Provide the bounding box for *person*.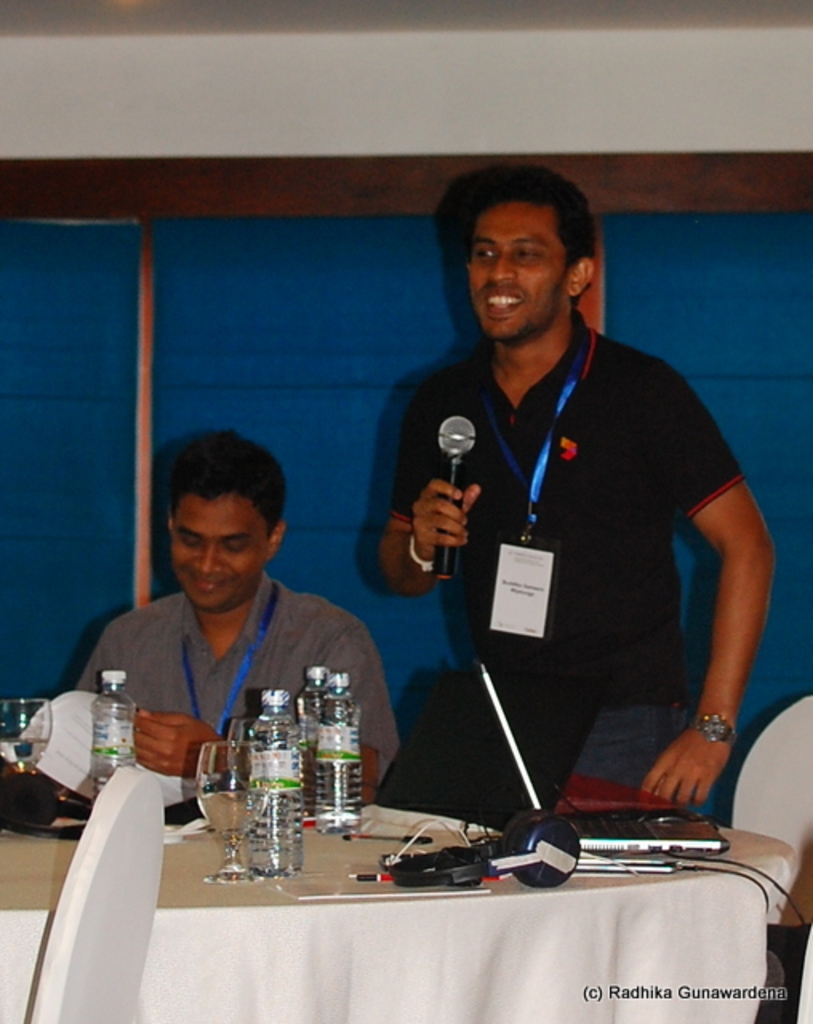
77,432,402,800.
